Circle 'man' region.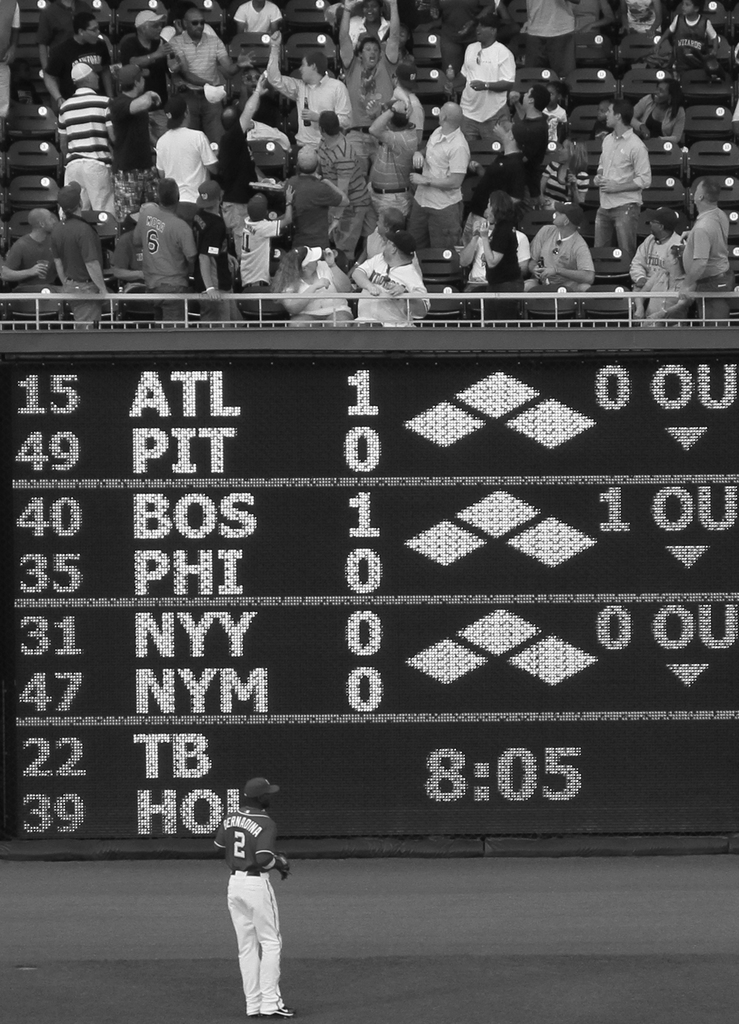
Region: (left=223, top=0, right=282, bottom=60).
